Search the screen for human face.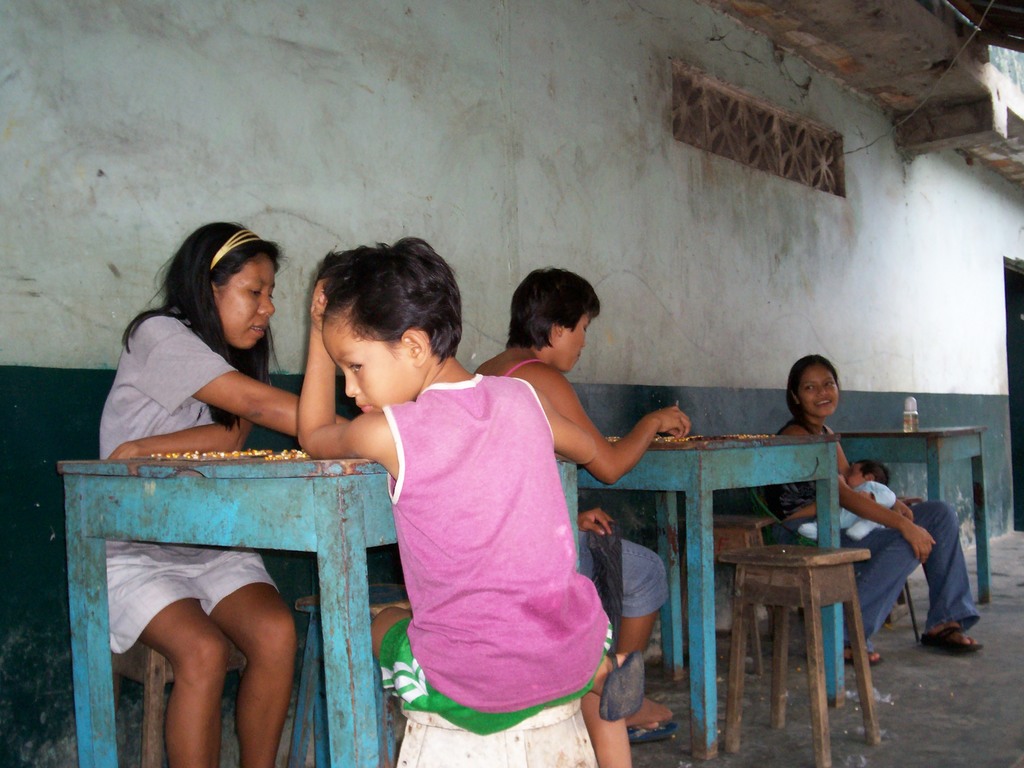
Found at {"x1": 216, "y1": 249, "x2": 276, "y2": 348}.
